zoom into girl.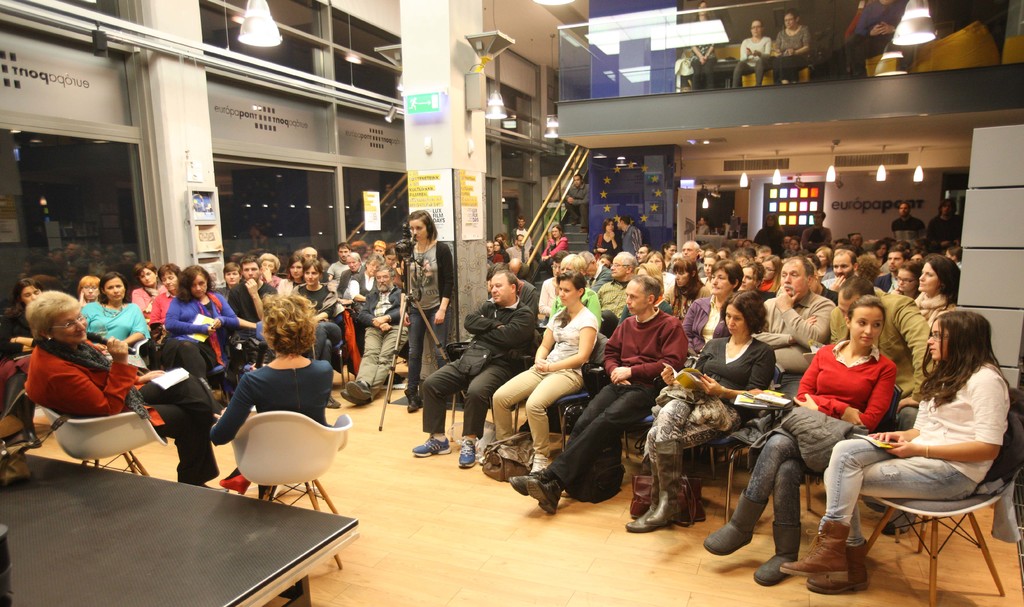
Zoom target: 291/258/305/287.
